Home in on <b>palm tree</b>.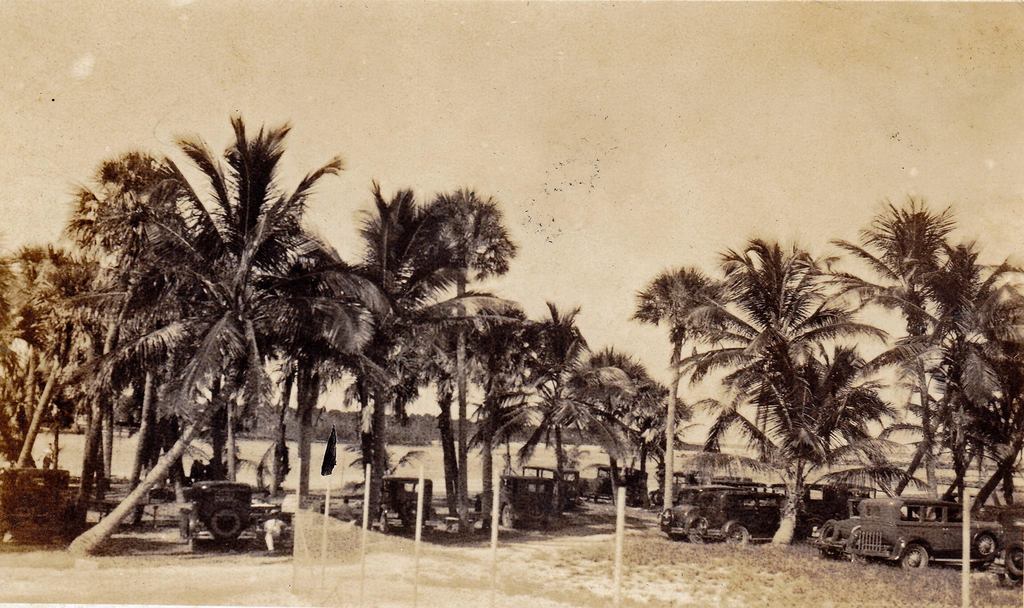
Homed in at [x1=83, y1=153, x2=368, y2=562].
